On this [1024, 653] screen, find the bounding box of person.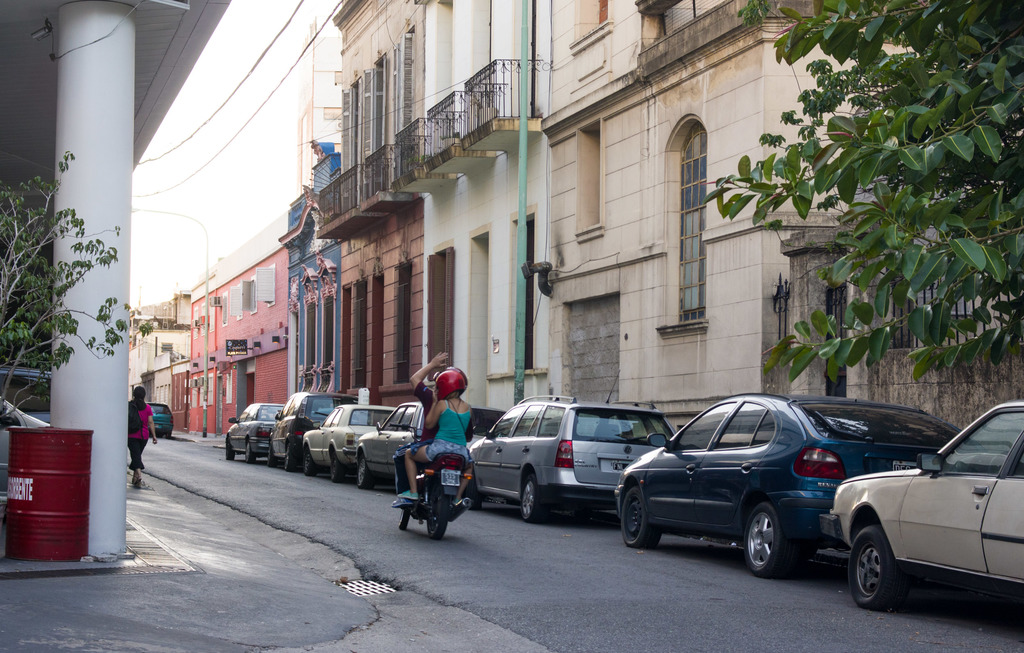
Bounding box: [394,350,476,509].
